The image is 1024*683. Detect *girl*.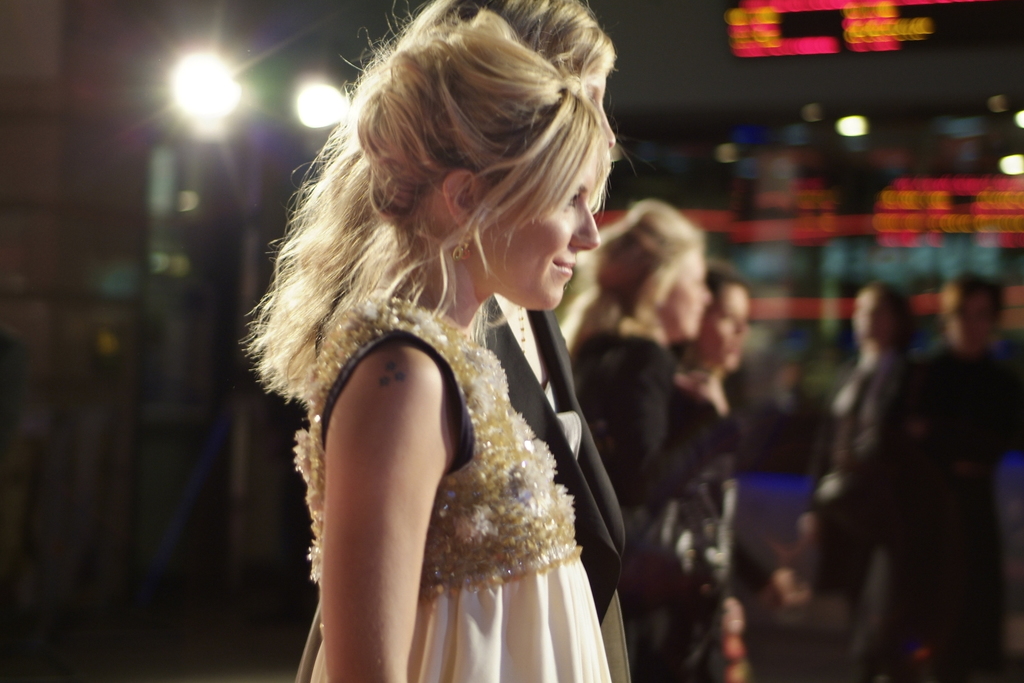
Detection: [x1=239, y1=0, x2=624, y2=680].
